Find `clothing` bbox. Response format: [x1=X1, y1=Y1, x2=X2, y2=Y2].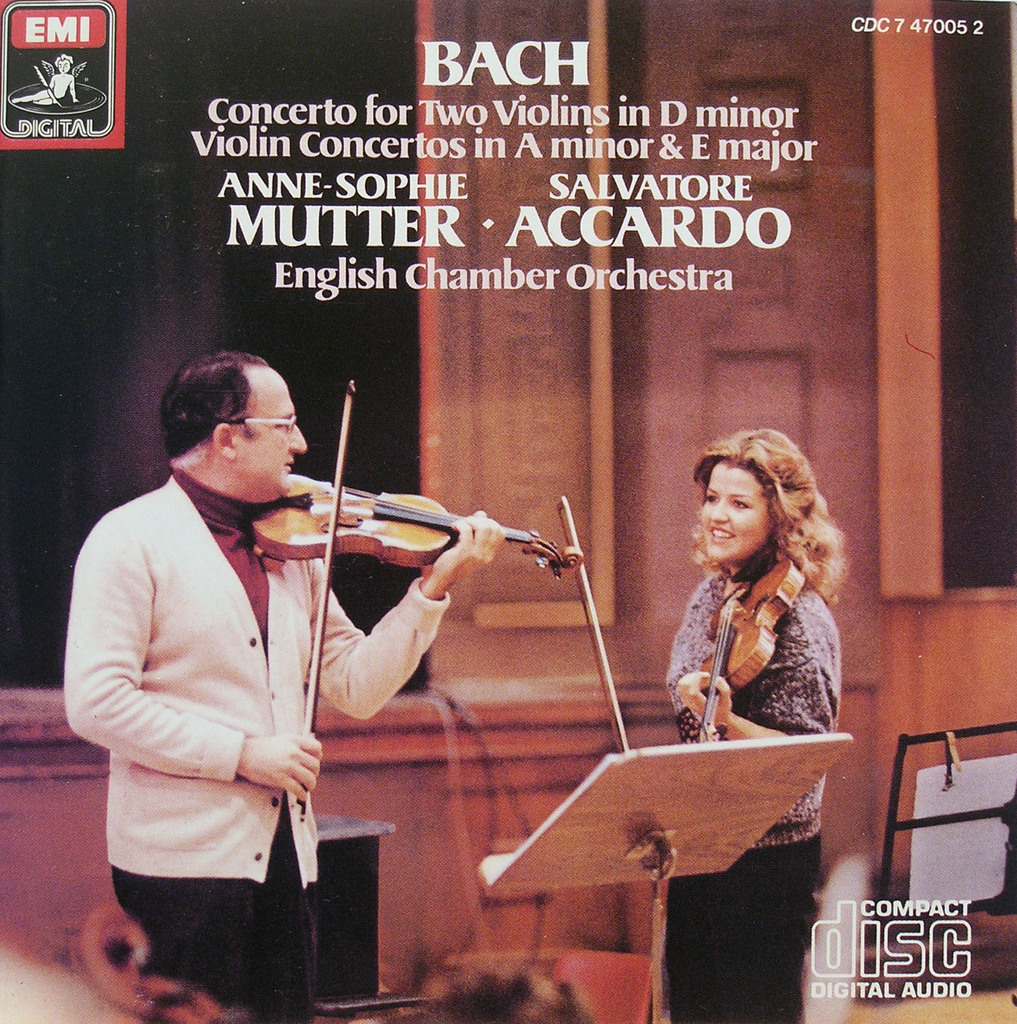
[x1=646, y1=571, x2=840, y2=1023].
